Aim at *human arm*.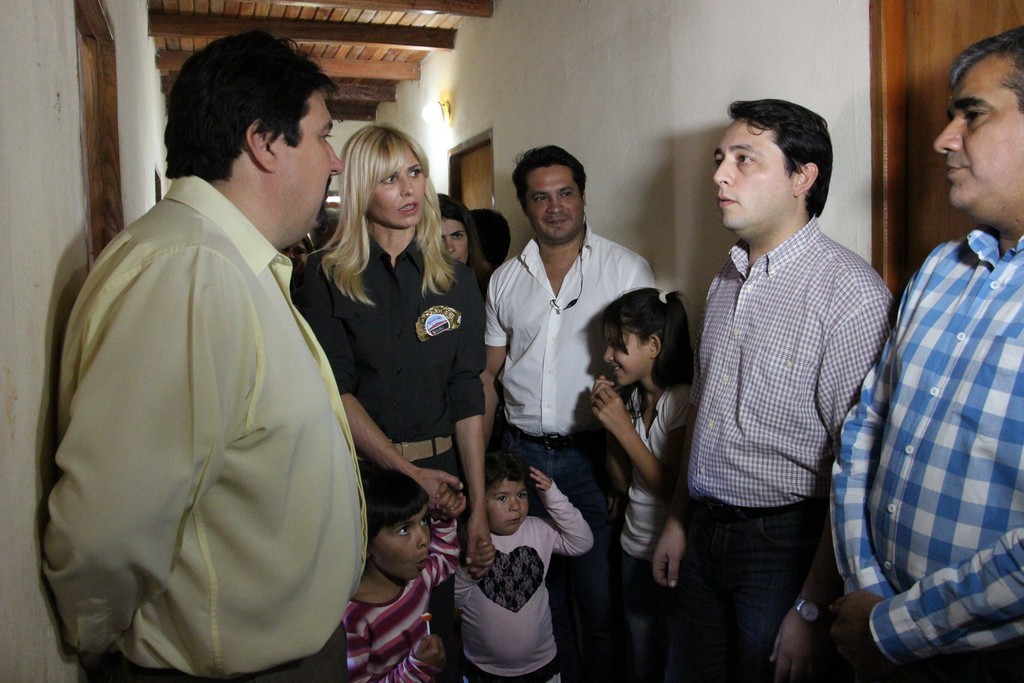
Aimed at x1=603 y1=395 x2=674 y2=524.
